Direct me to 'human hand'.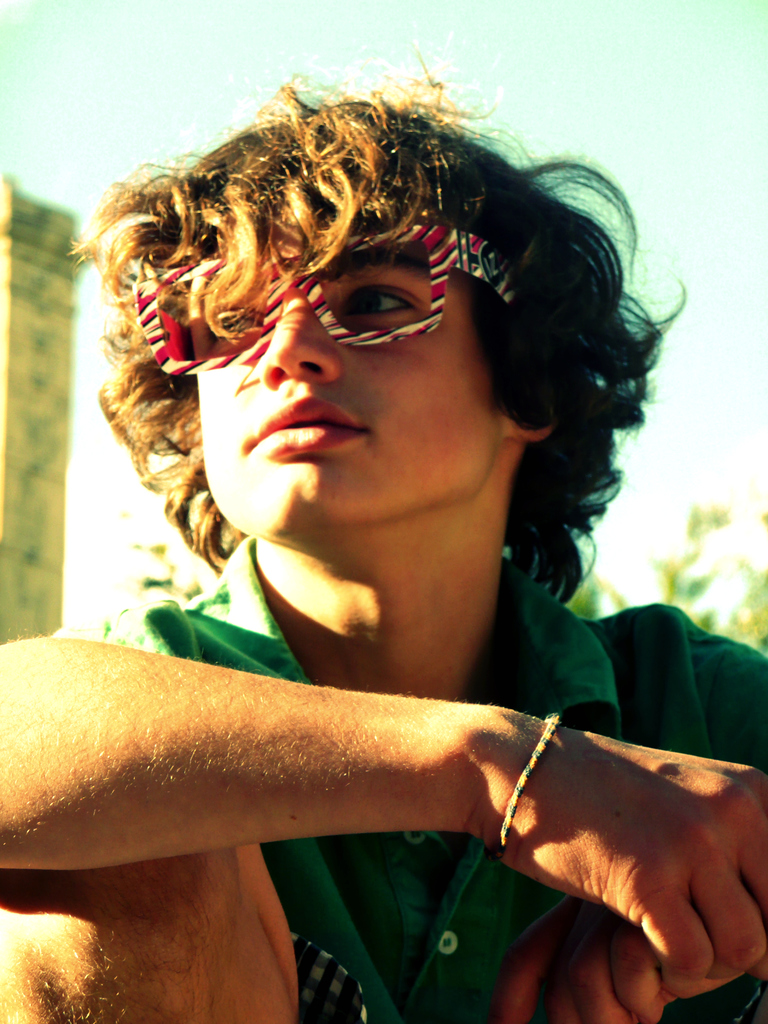
Direction: <region>357, 683, 742, 984</region>.
